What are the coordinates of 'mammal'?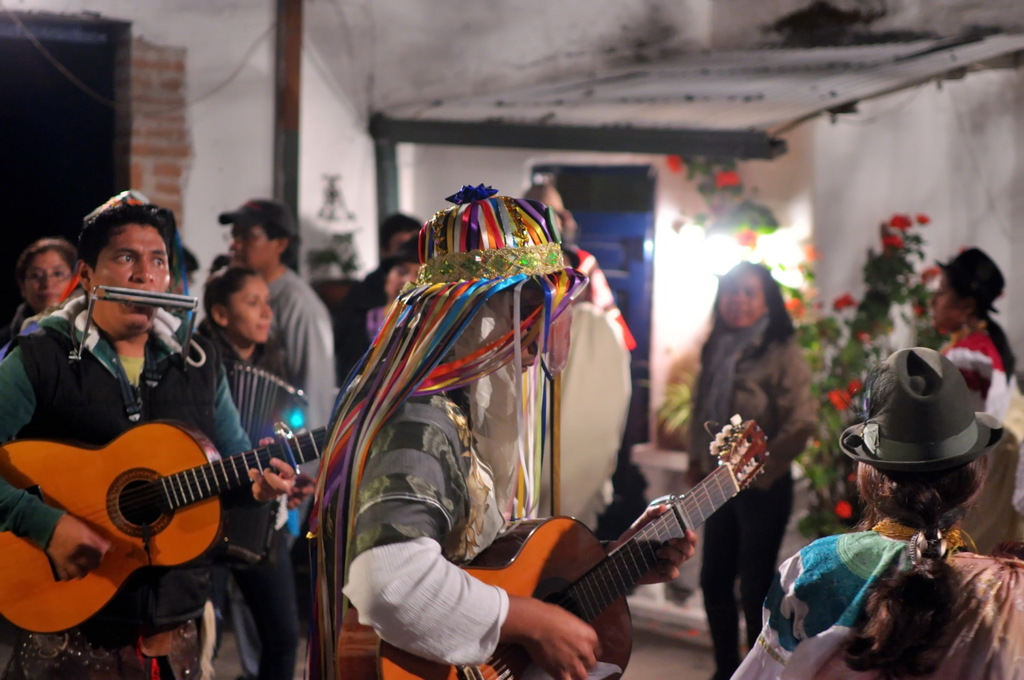
0,187,297,679.
